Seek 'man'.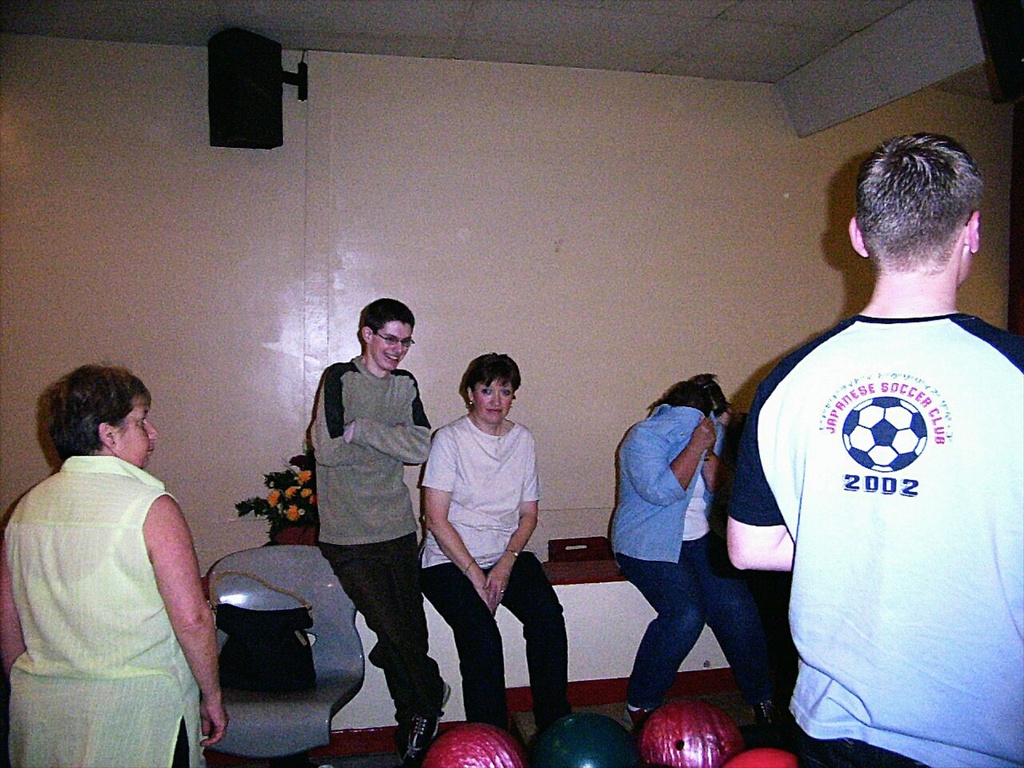
<region>720, 119, 1018, 756</region>.
